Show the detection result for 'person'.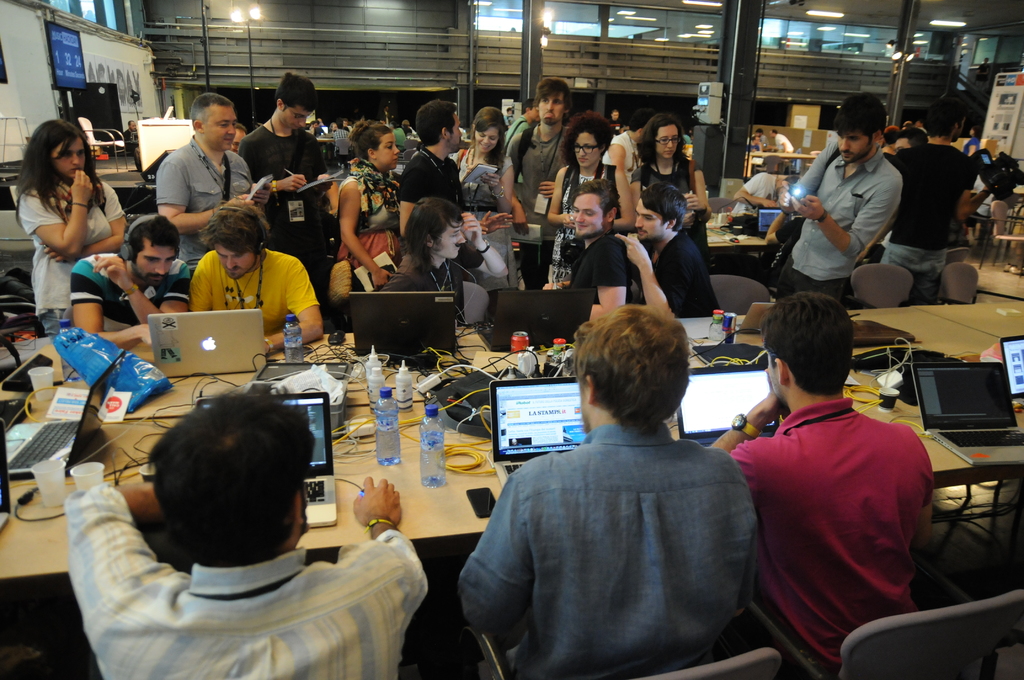
crop(170, 202, 312, 350).
